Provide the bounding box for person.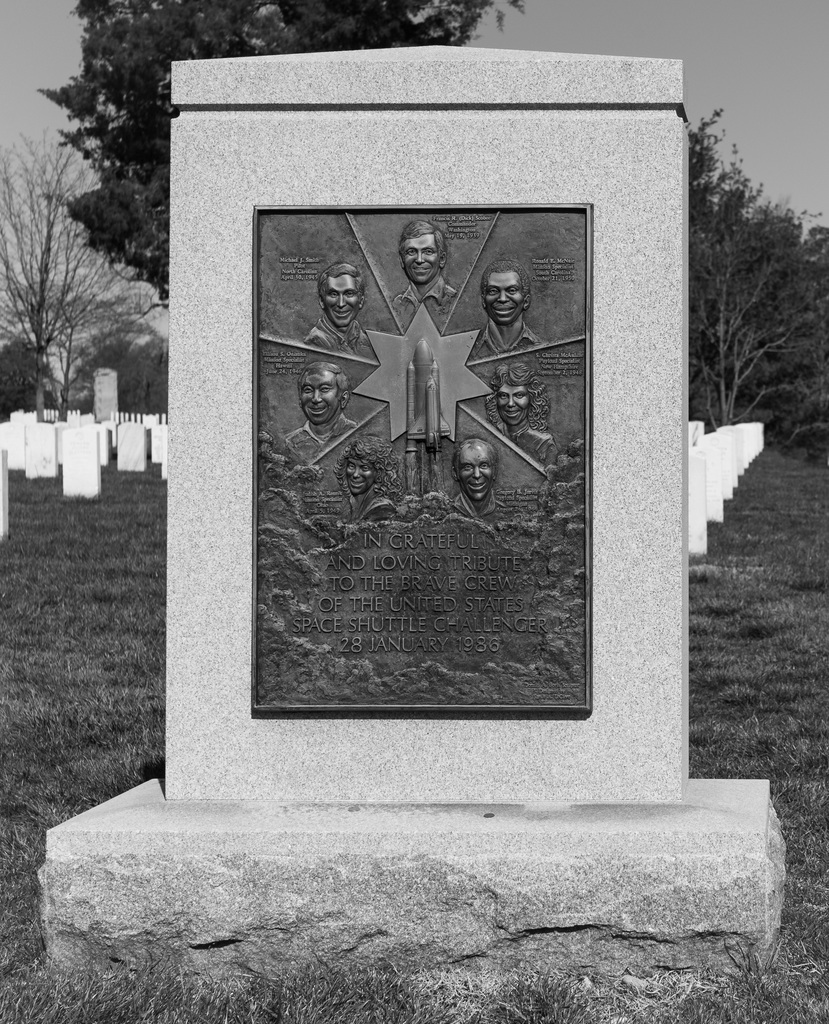
450:435:501:520.
